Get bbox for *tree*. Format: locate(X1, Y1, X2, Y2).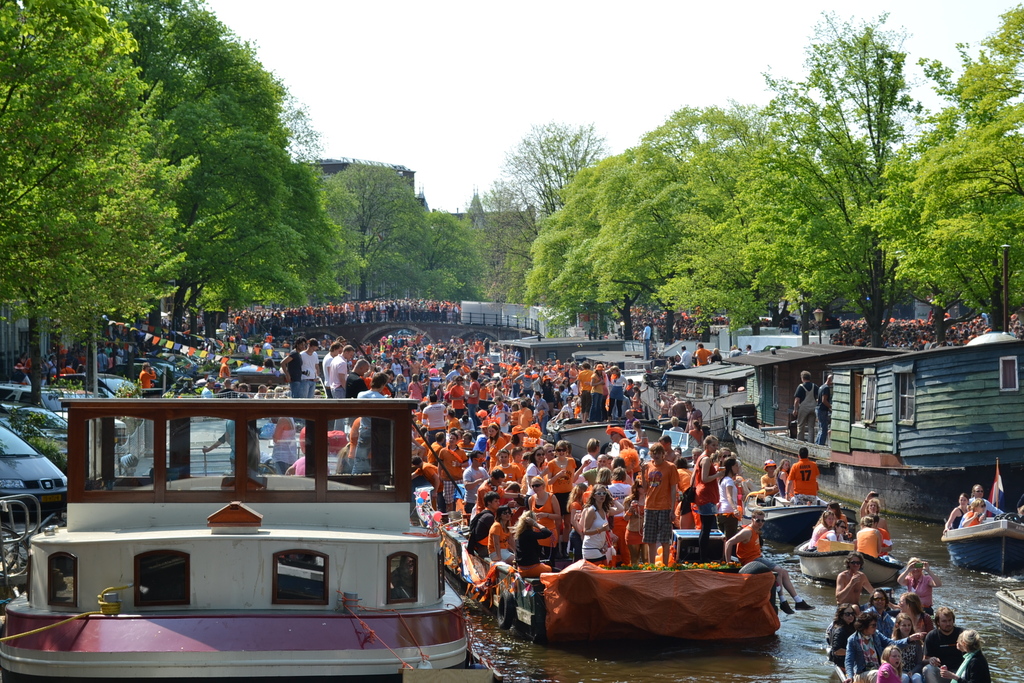
locate(200, 111, 364, 340).
